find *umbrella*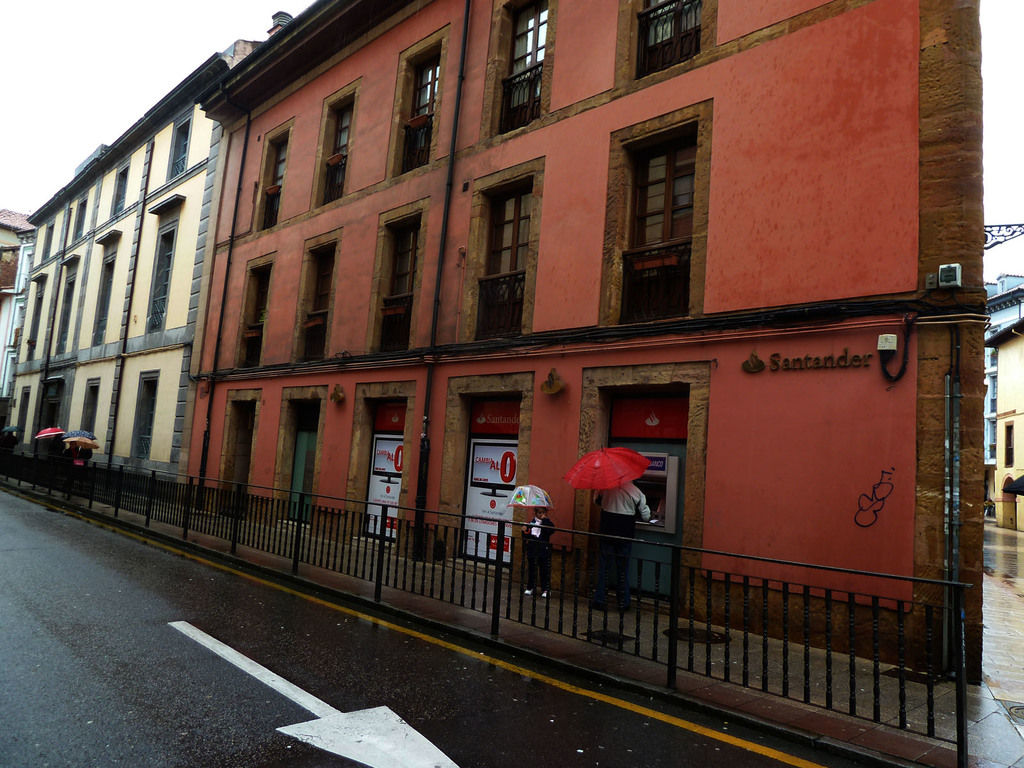
{"left": 1, "top": 424, "right": 24, "bottom": 438}
